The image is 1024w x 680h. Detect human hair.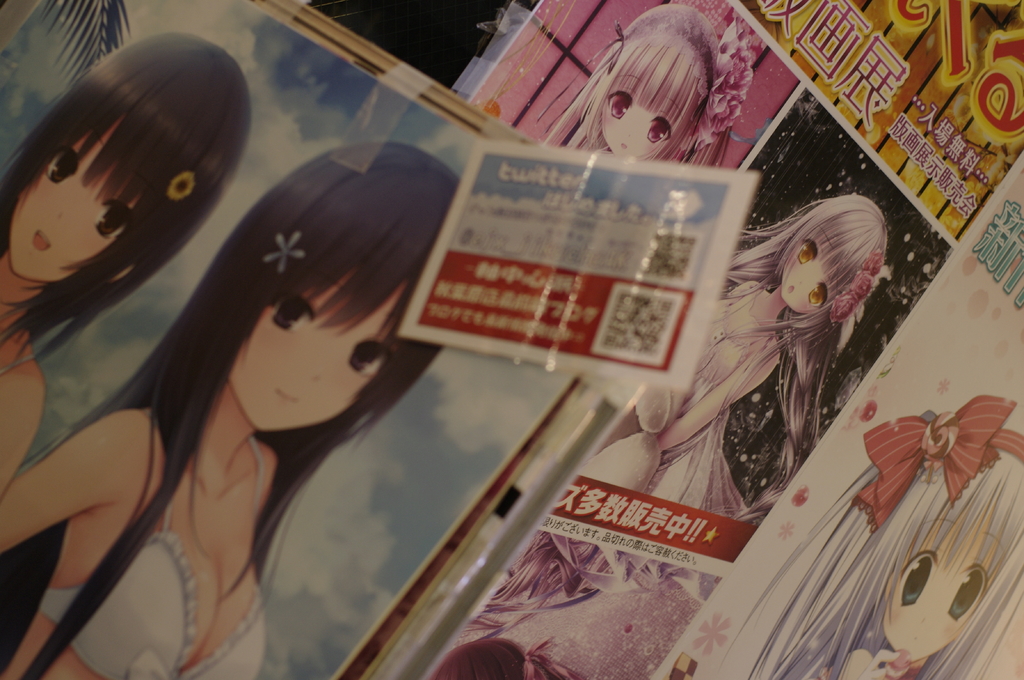
Detection: rect(545, 0, 717, 168).
